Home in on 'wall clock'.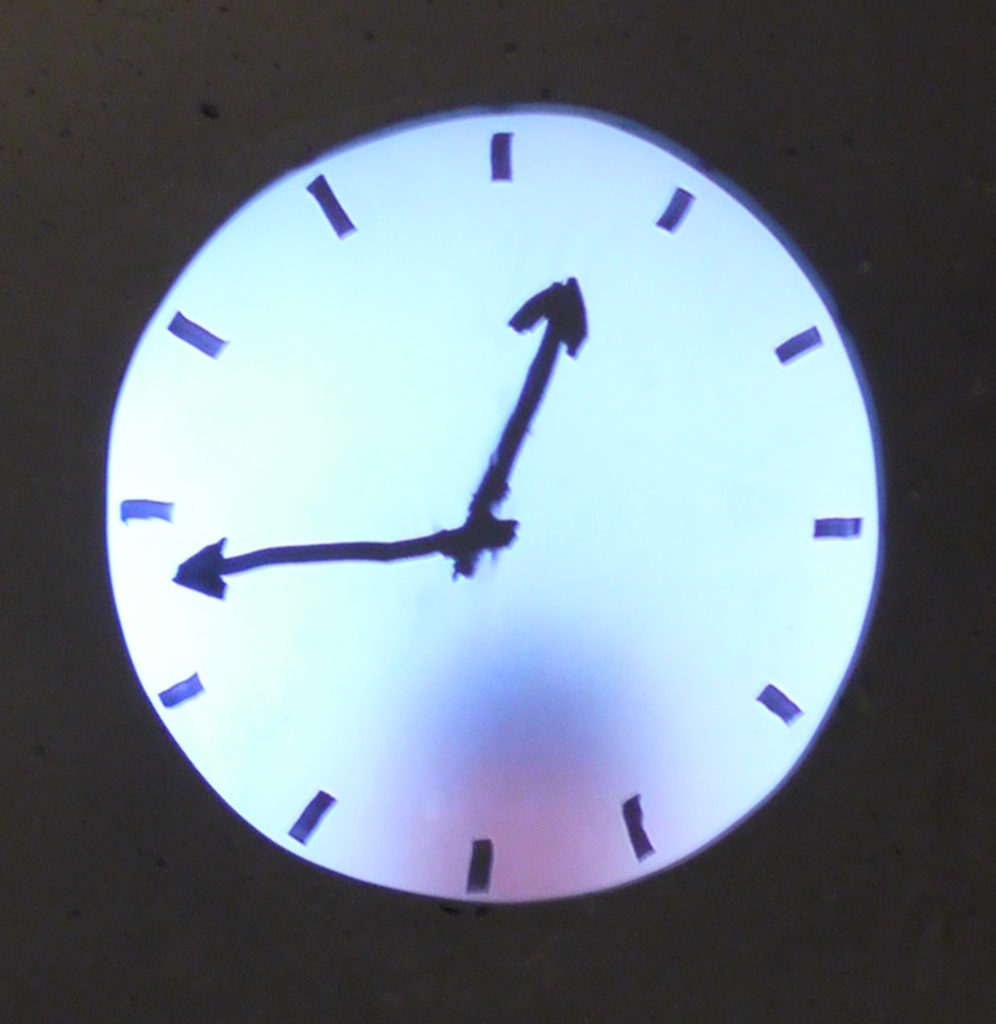
Homed in at <region>141, 55, 888, 923</region>.
